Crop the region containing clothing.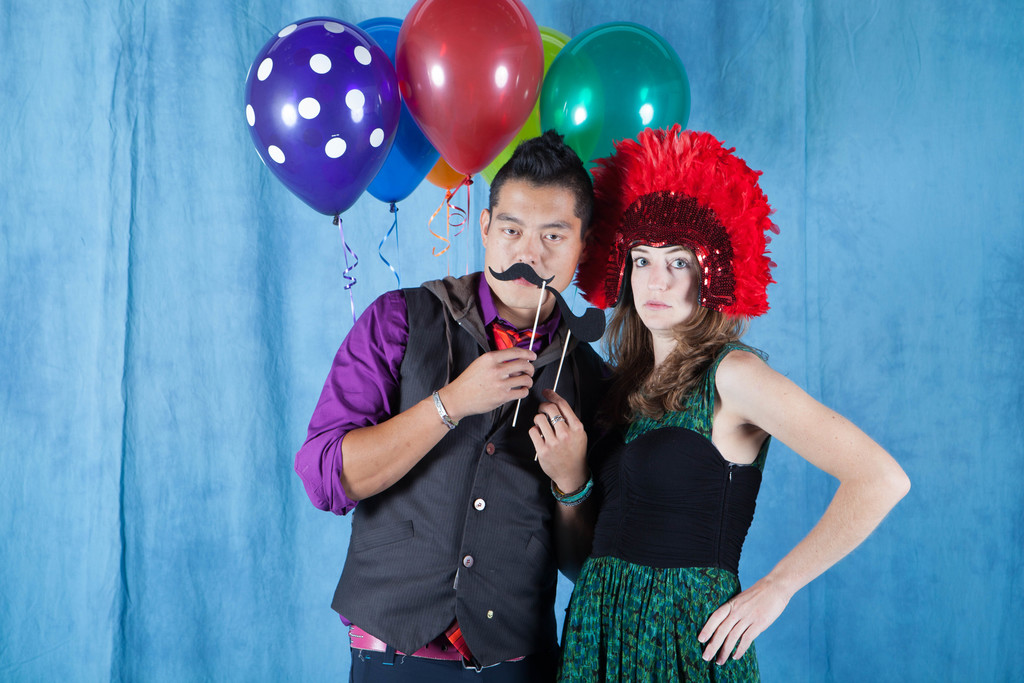
Crop region: 359/650/560/682.
